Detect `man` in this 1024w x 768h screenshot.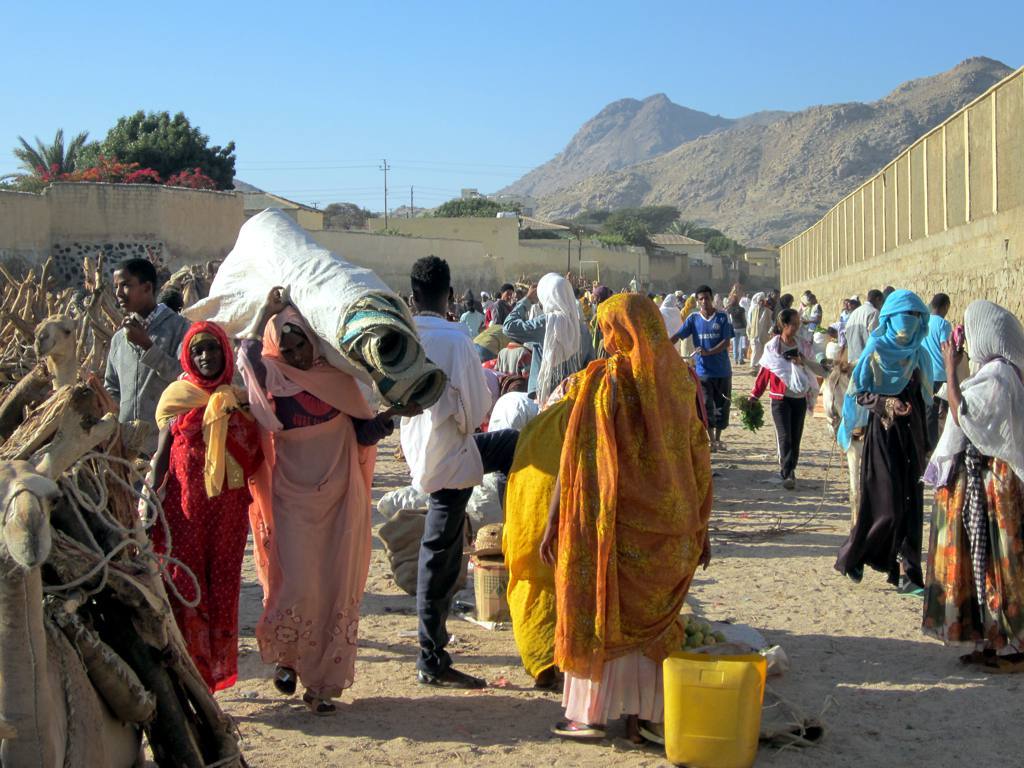
Detection: x1=485 y1=281 x2=516 y2=322.
